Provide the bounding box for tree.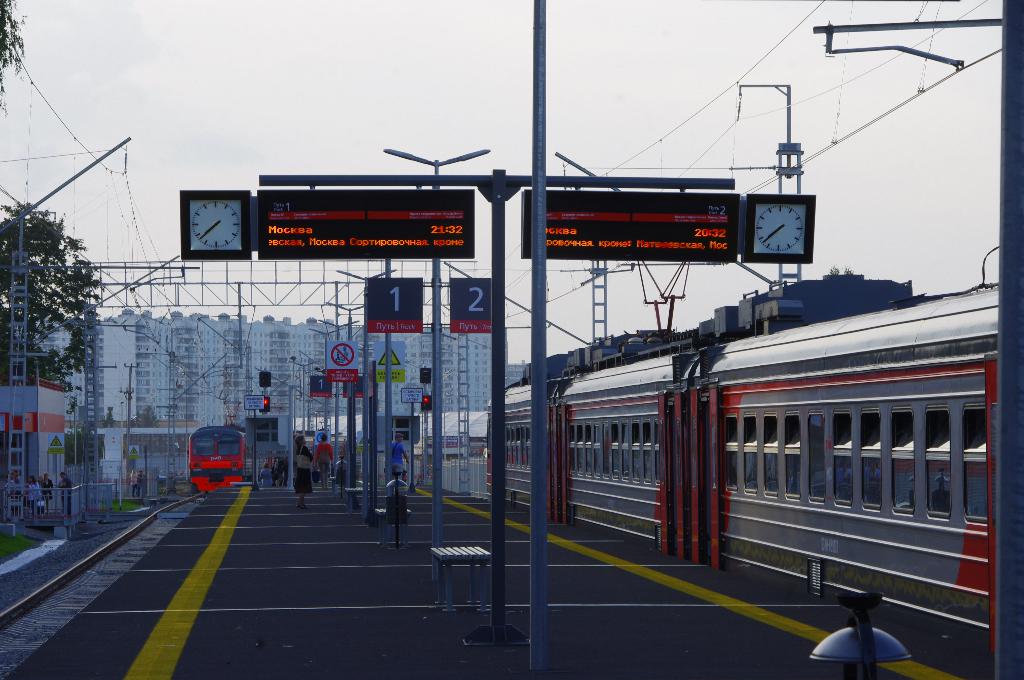
x1=13 y1=192 x2=93 y2=394.
